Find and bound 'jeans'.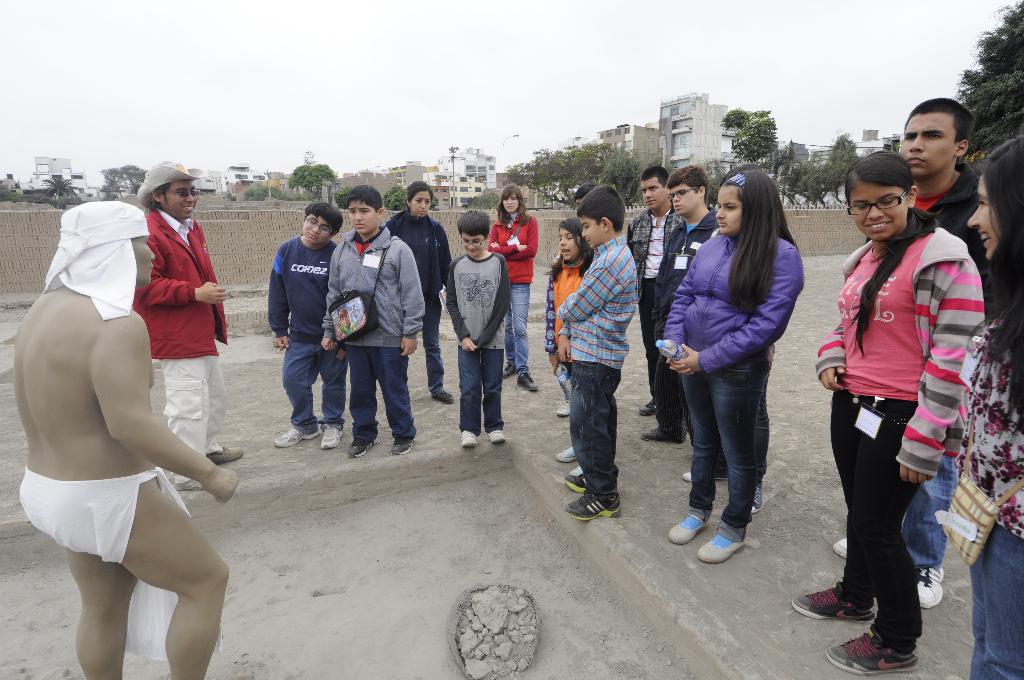
Bound: [279,336,346,433].
